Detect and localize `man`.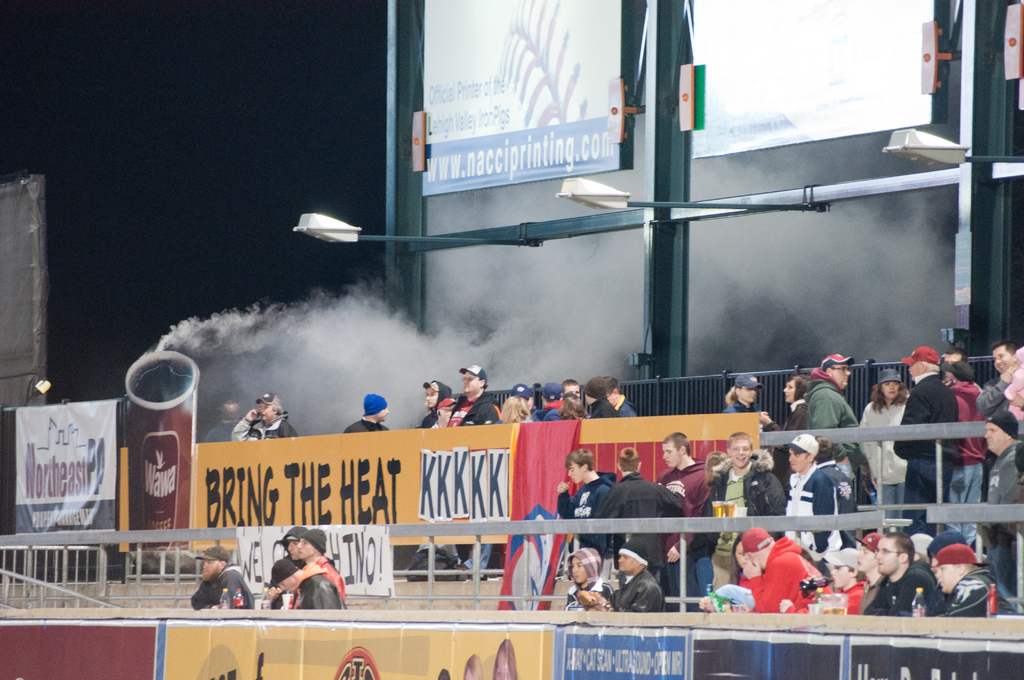
Localized at {"x1": 550, "y1": 450, "x2": 617, "y2": 590}.
